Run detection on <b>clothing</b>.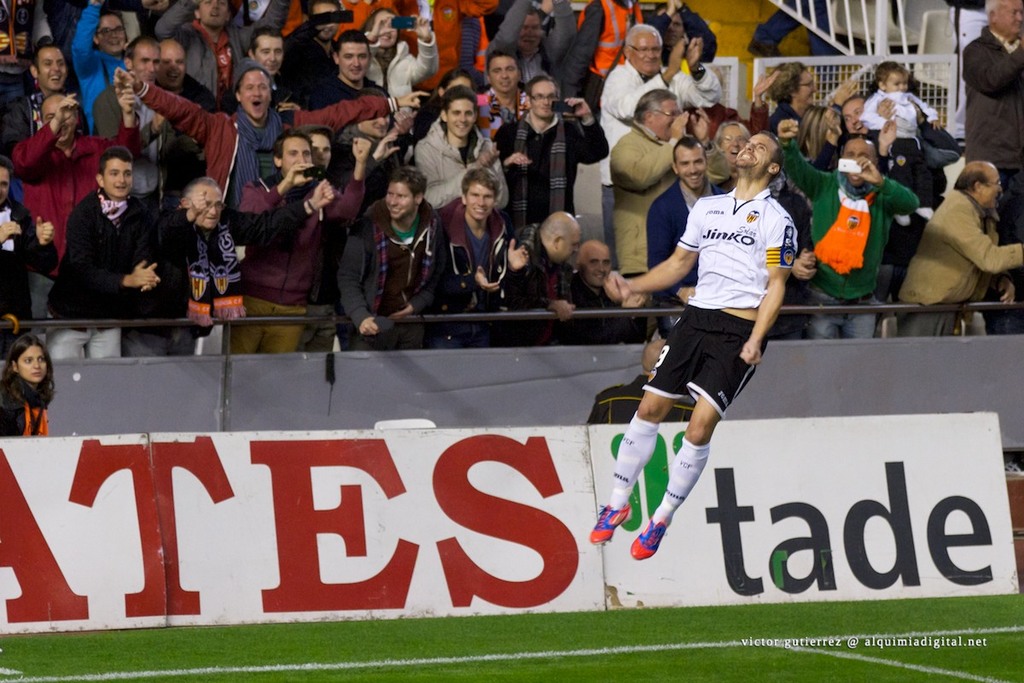
Result: left=133, top=81, right=404, bottom=228.
